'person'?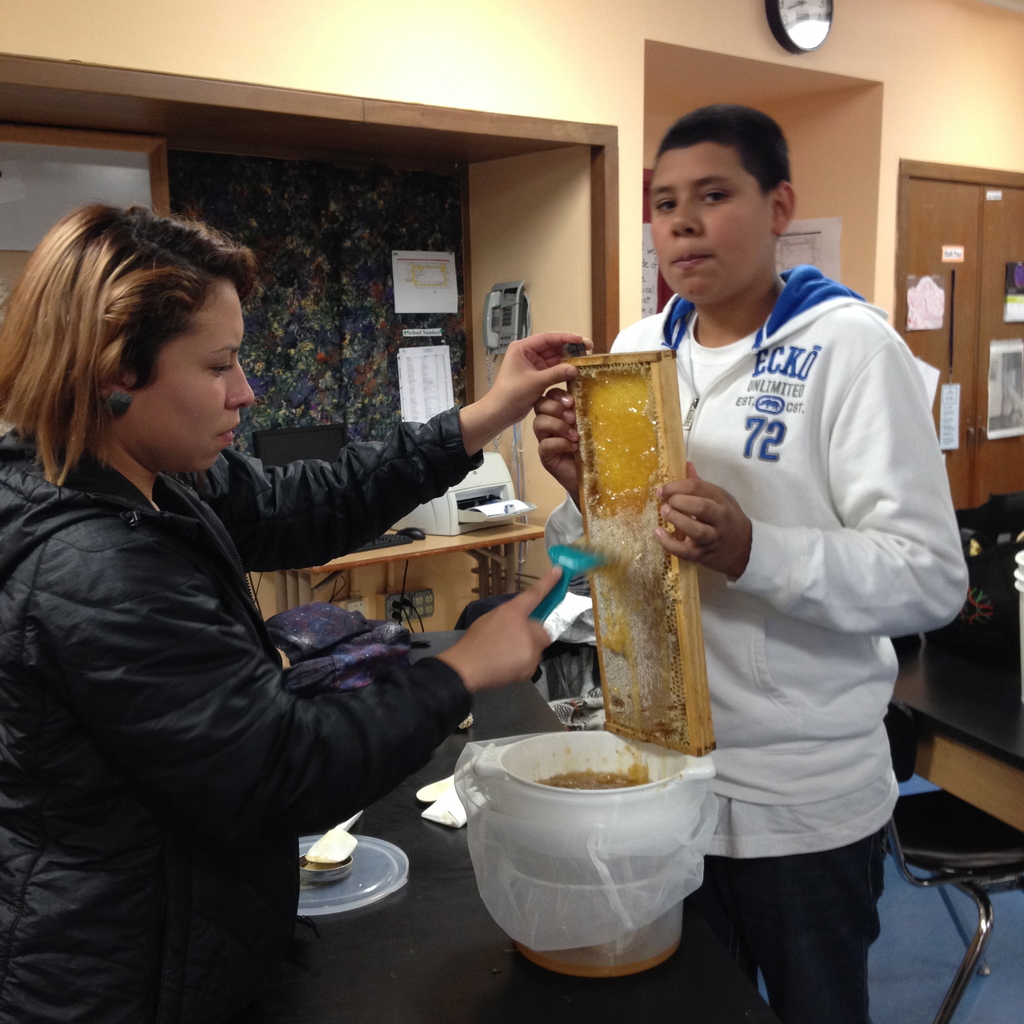
{"x1": 0, "y1": 196, "x2": 597, "y2": 1022}
